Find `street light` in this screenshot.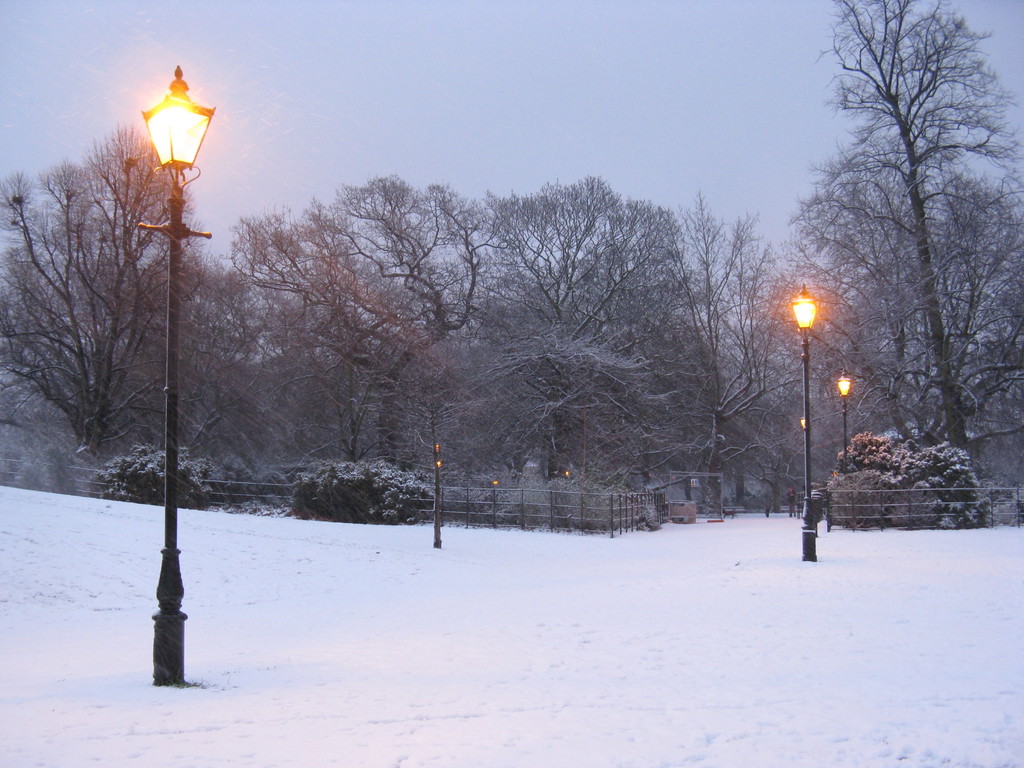
The bounding box for `street light` is <box>840,371,852,466</box>.
